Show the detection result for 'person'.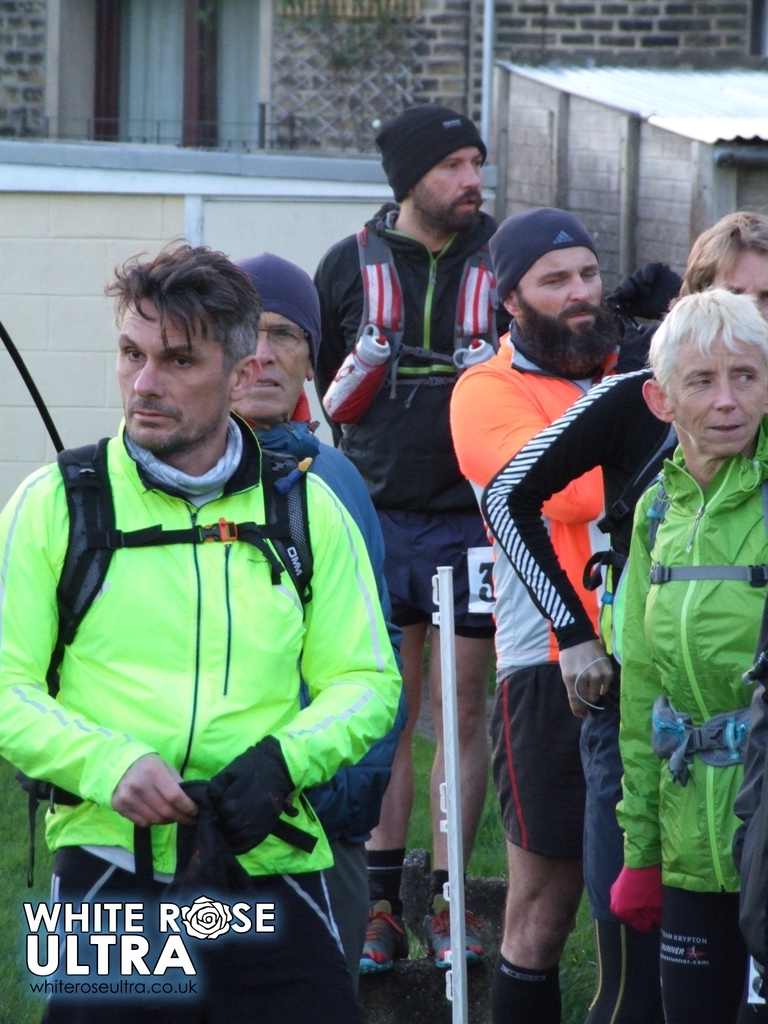
[244, 250, 415, 1021].
